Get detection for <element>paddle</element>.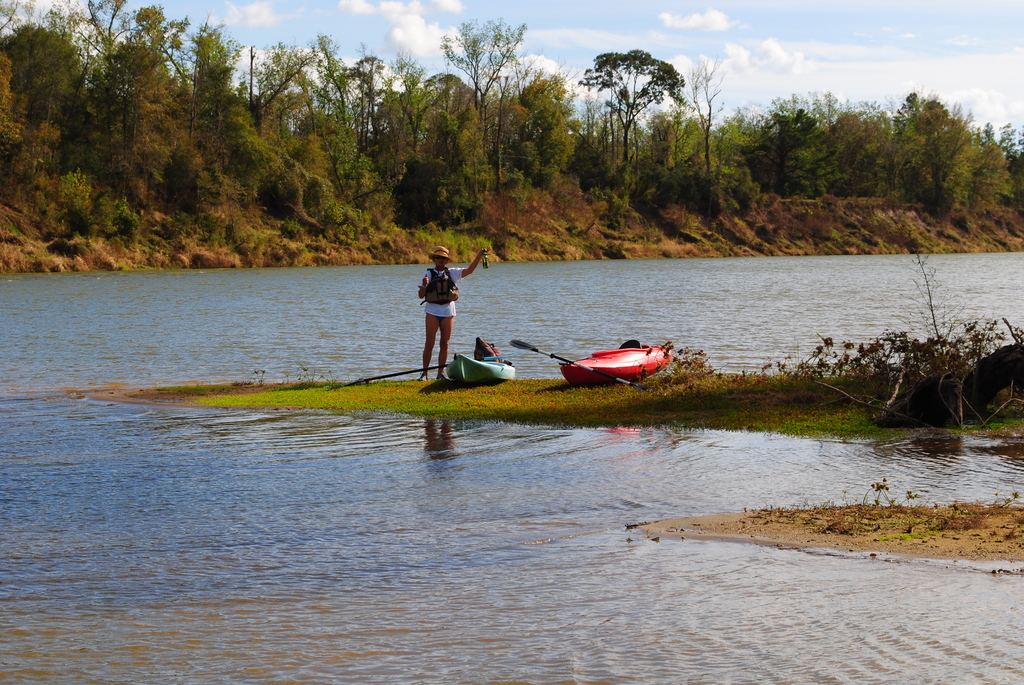
Detection: pyautogui.locateOnScreen(509, 336, 655, 393).
